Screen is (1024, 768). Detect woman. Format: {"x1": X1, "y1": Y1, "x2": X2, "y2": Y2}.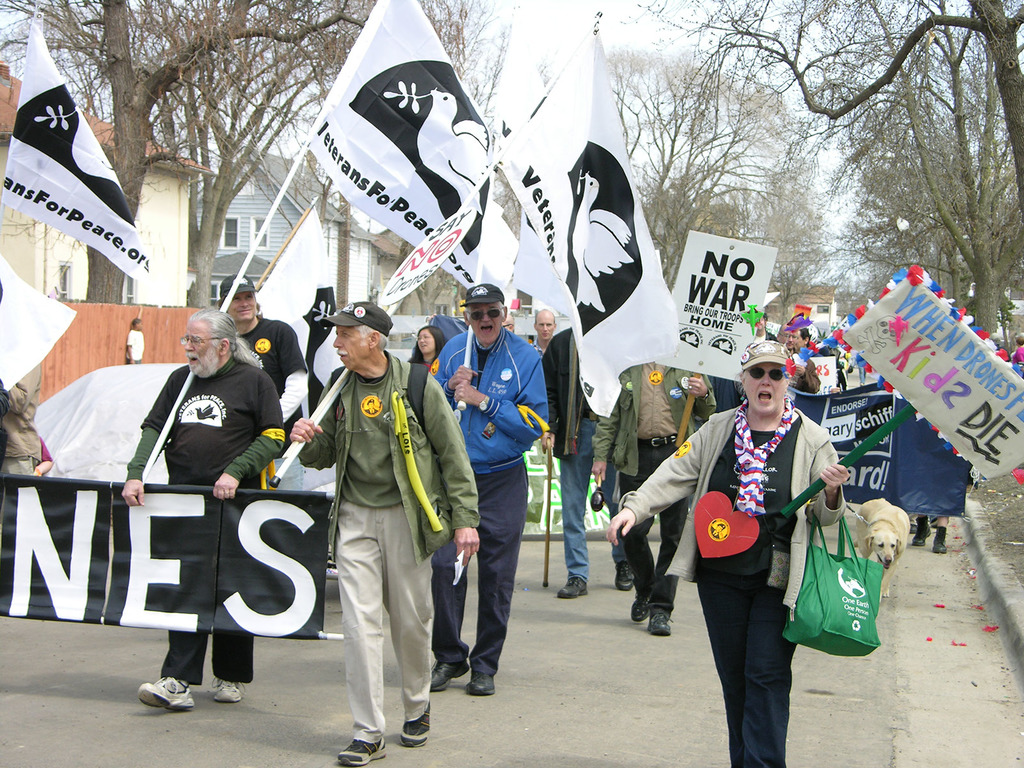
{"x1": 668, "y1": 350, "x2": 842, "y2": 767}.
